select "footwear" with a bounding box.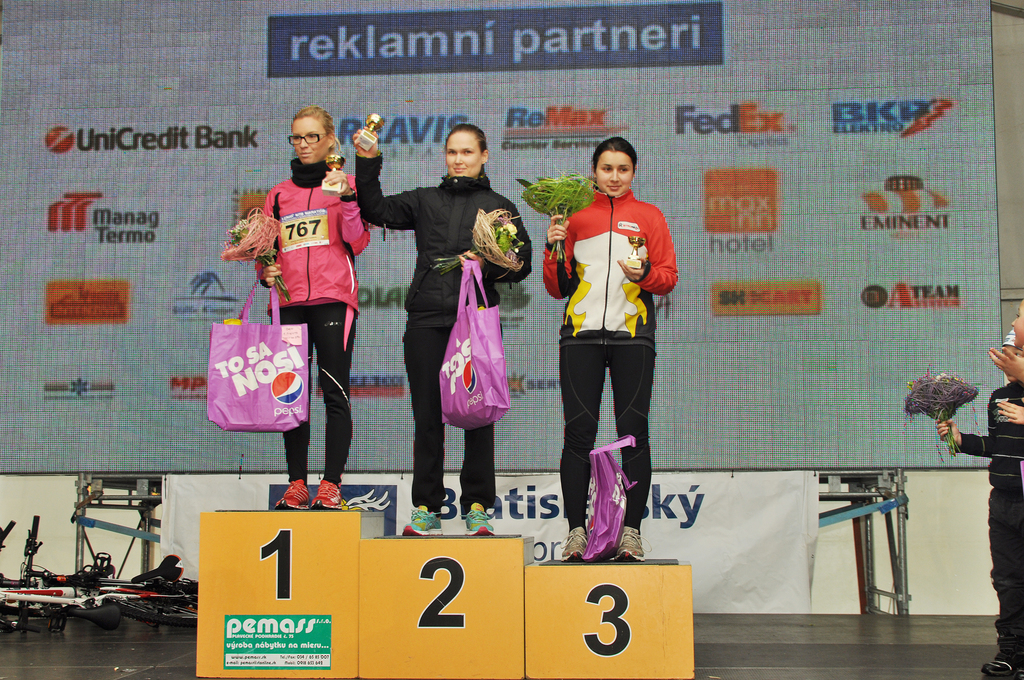
l=982, t=654, r=1015, b=675.
